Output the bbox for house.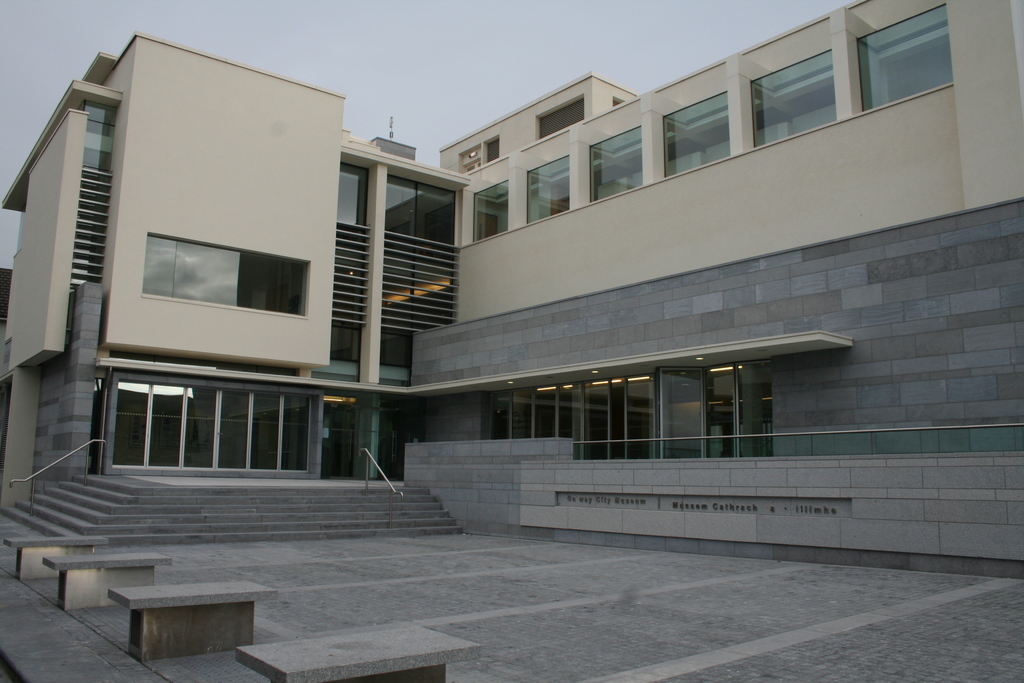
0/0/1023/555.
